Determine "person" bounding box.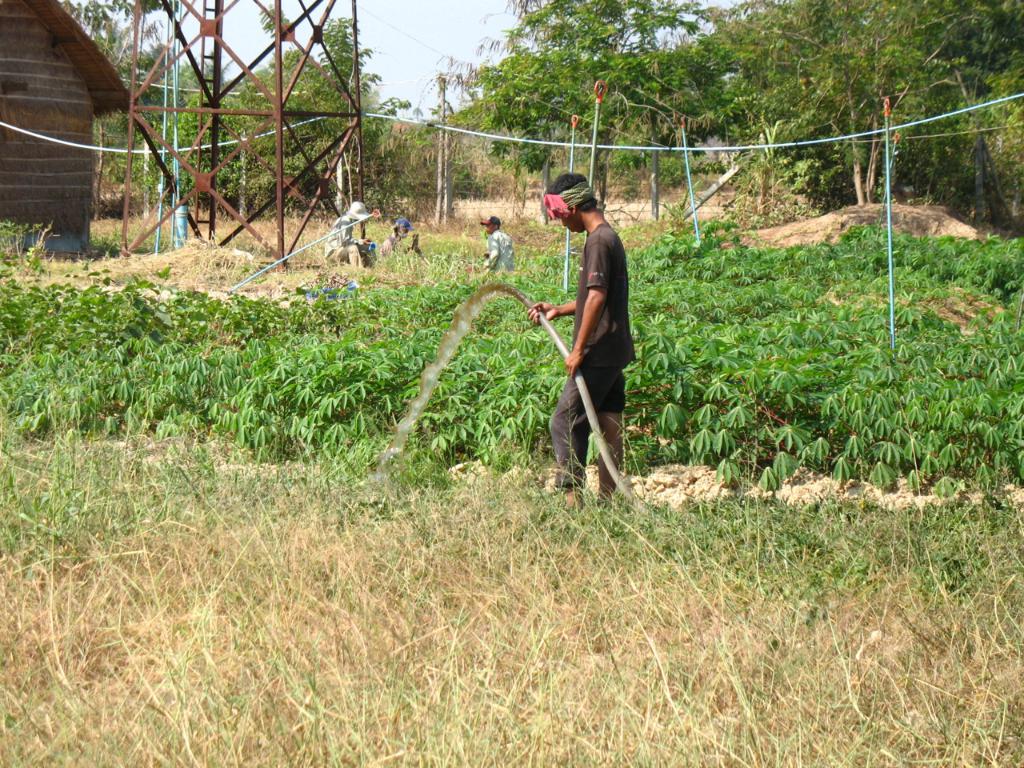
Determined: (left=478, top=218, right=515, bottom=286).
